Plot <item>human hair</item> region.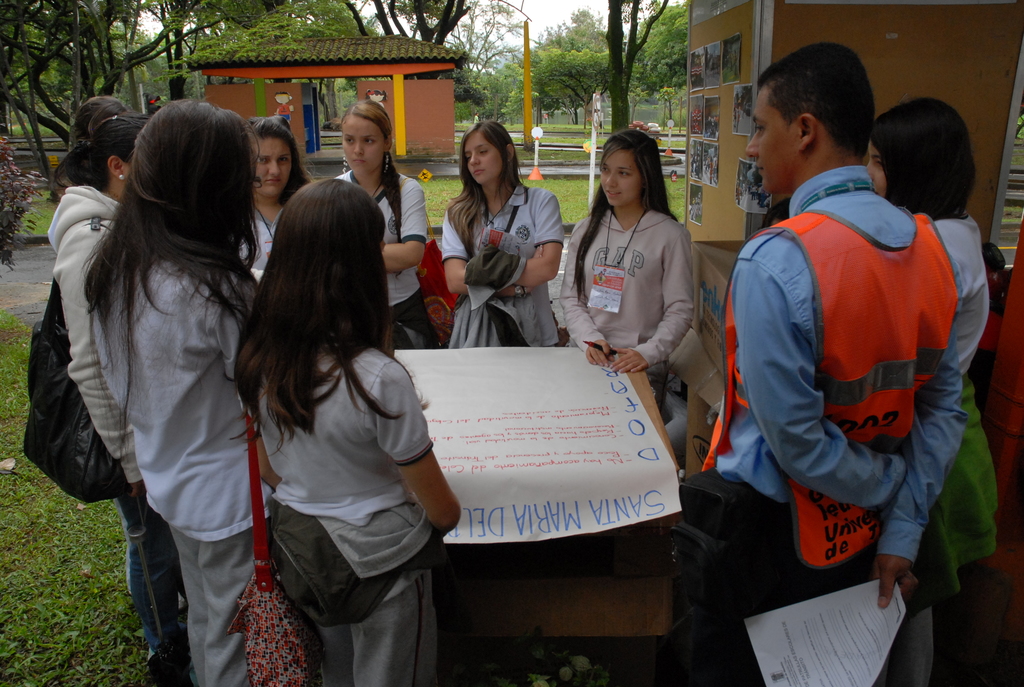
Plotted at x1=339 y1=97 x2=401 y2=225.
